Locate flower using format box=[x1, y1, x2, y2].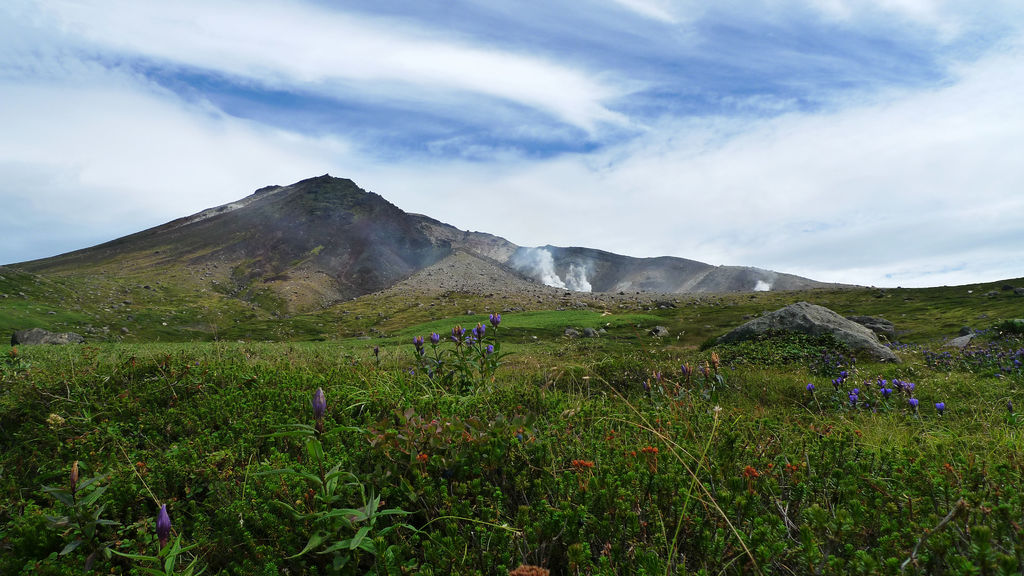
box=[487, 344, 495, 353].
